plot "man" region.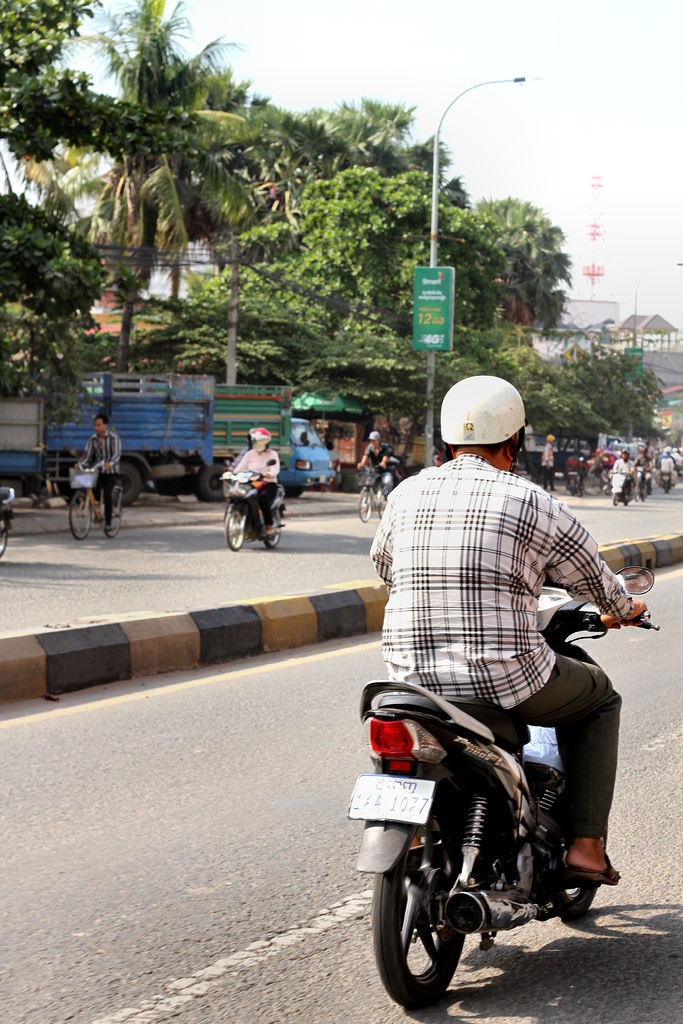
Plotted at x1=225 y1=429 x2=281 y2=532.
